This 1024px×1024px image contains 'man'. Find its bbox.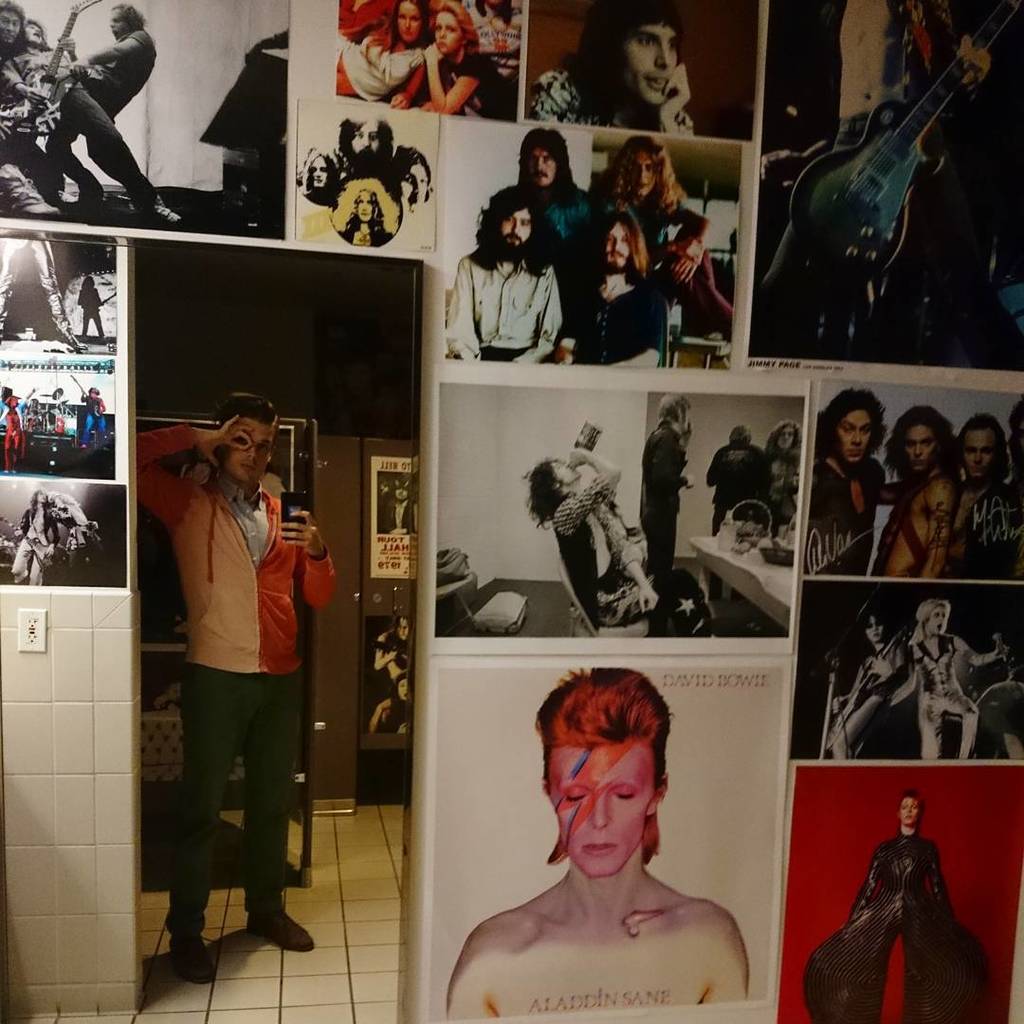
565, 211, 666, 367.
